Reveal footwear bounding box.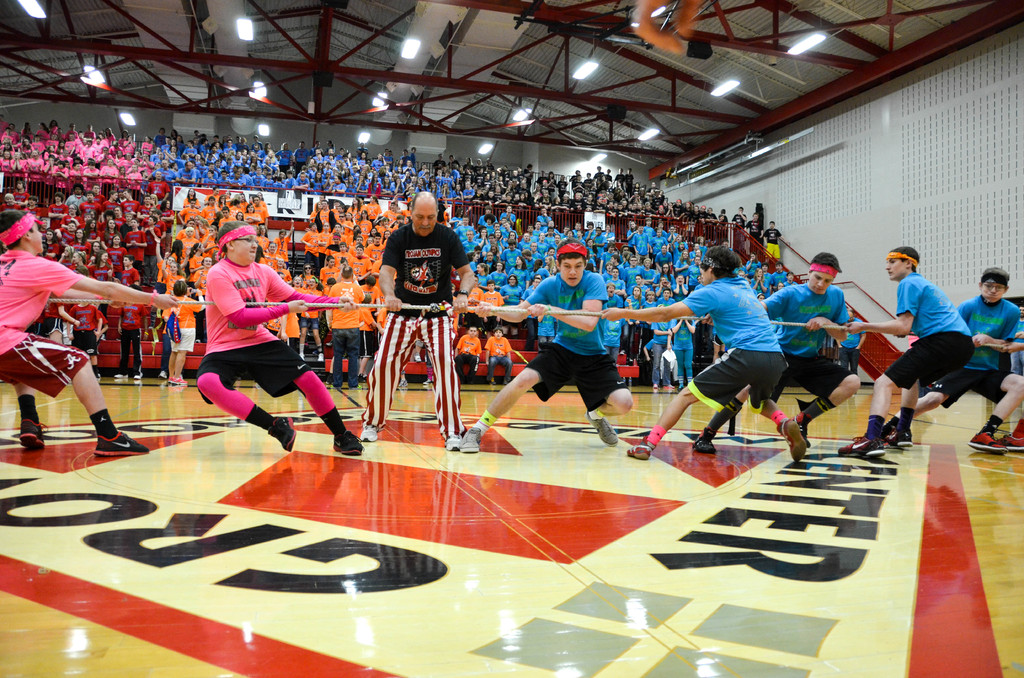
Revealed: rect(839, 435, 886, 456).
